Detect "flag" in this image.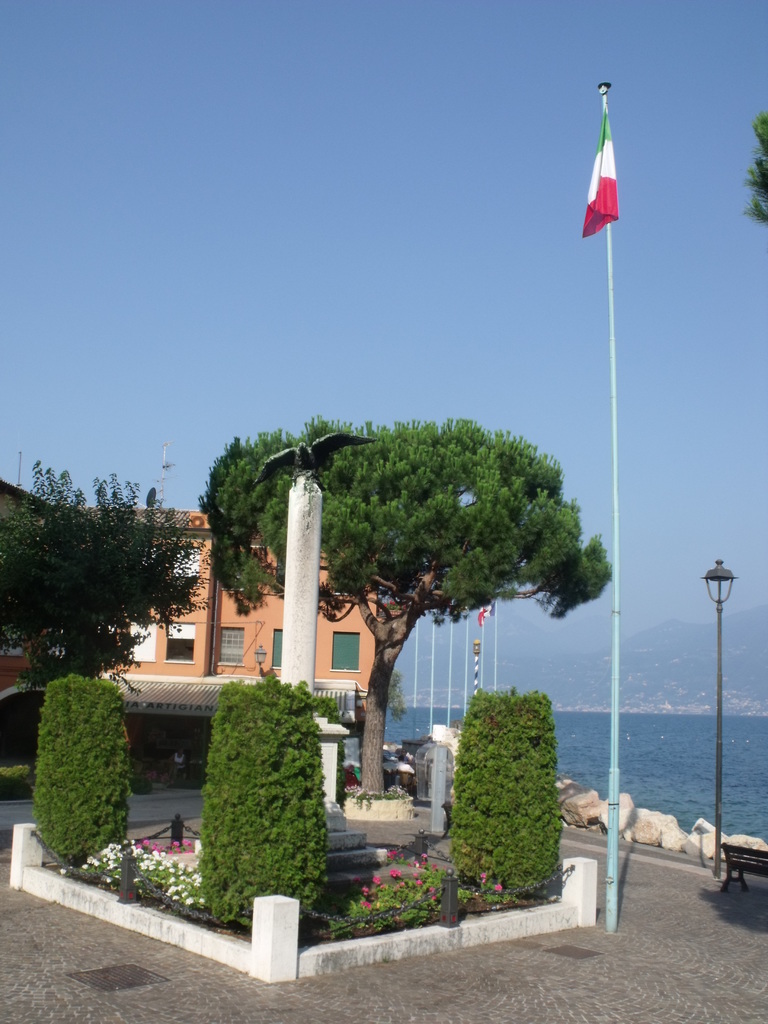
Detection: {"left": 466, "top": 603, "right": 496, "bottom": 622}.
